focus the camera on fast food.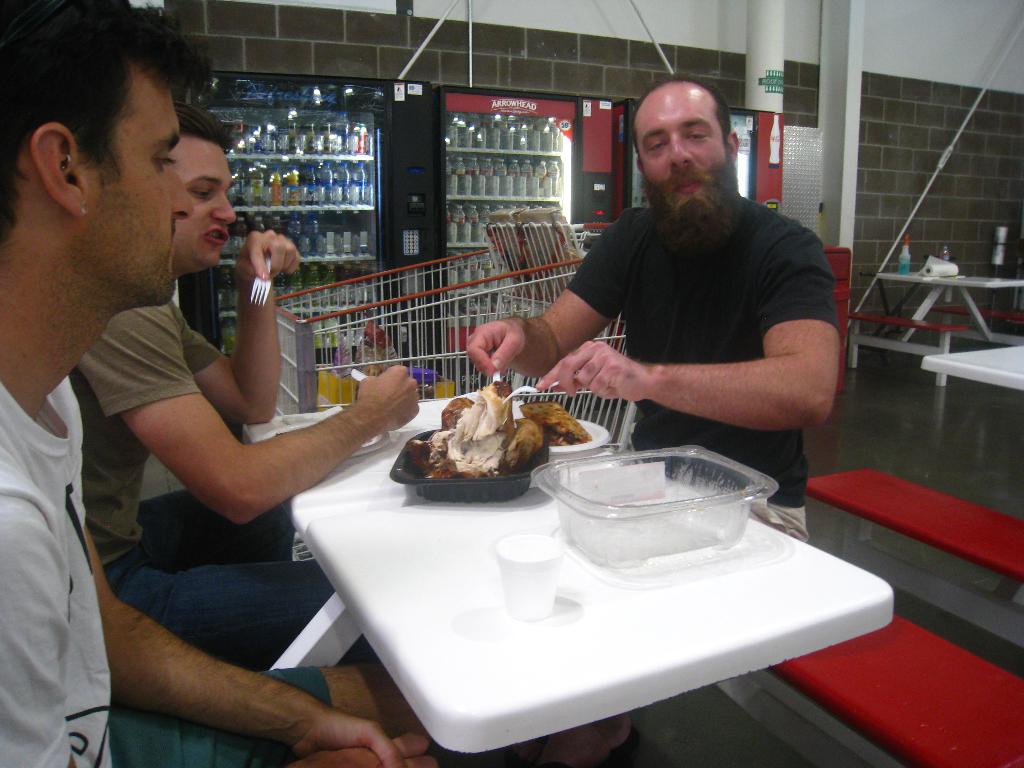
Focus region: <box>498,413,545,468</box>.
